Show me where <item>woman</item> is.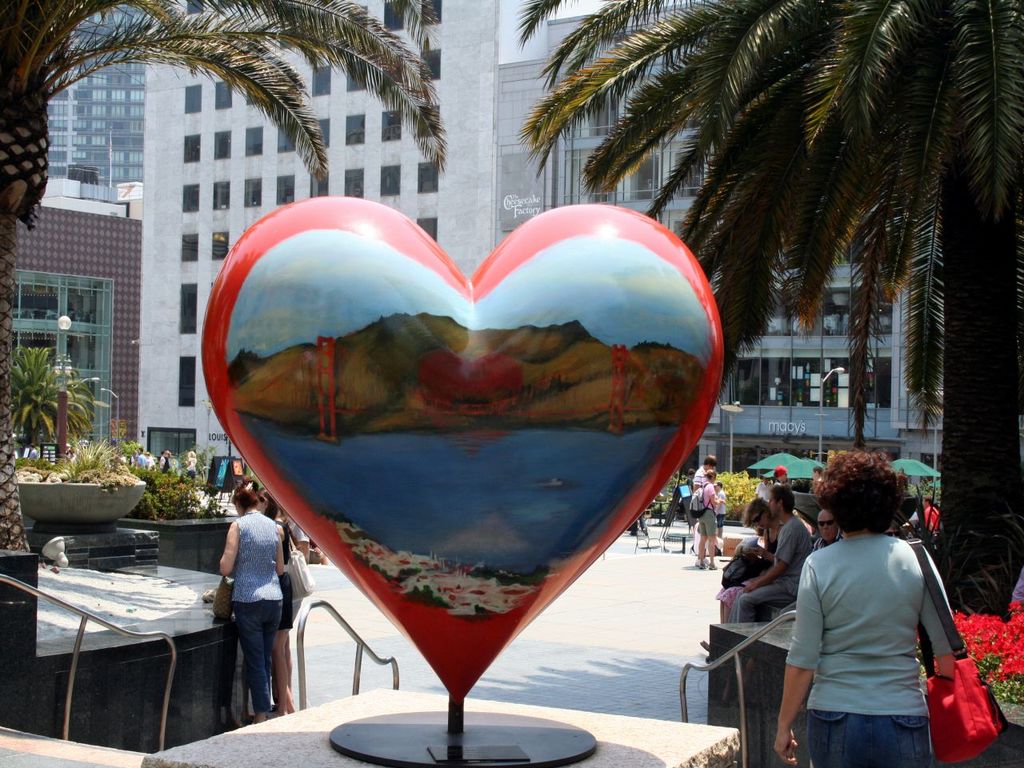
<item>woman</item> is at <region>253, 490, 299, 714</region>.
